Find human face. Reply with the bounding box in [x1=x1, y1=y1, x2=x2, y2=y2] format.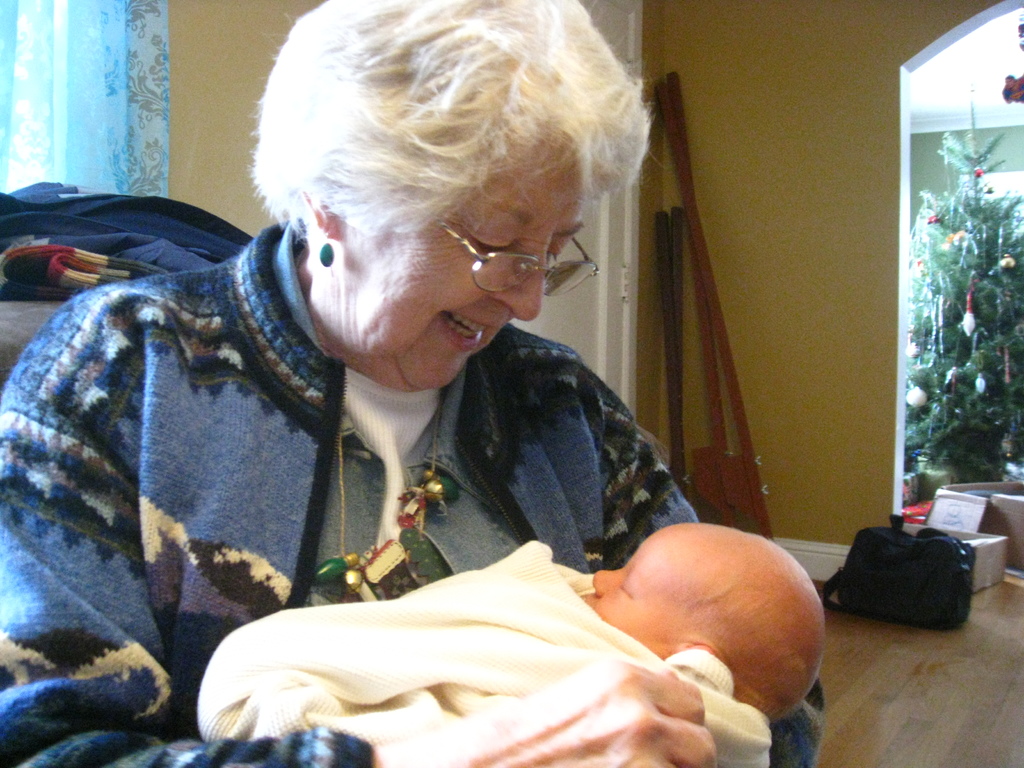
[x1=355, y1=124, x2=586, y2=394].
